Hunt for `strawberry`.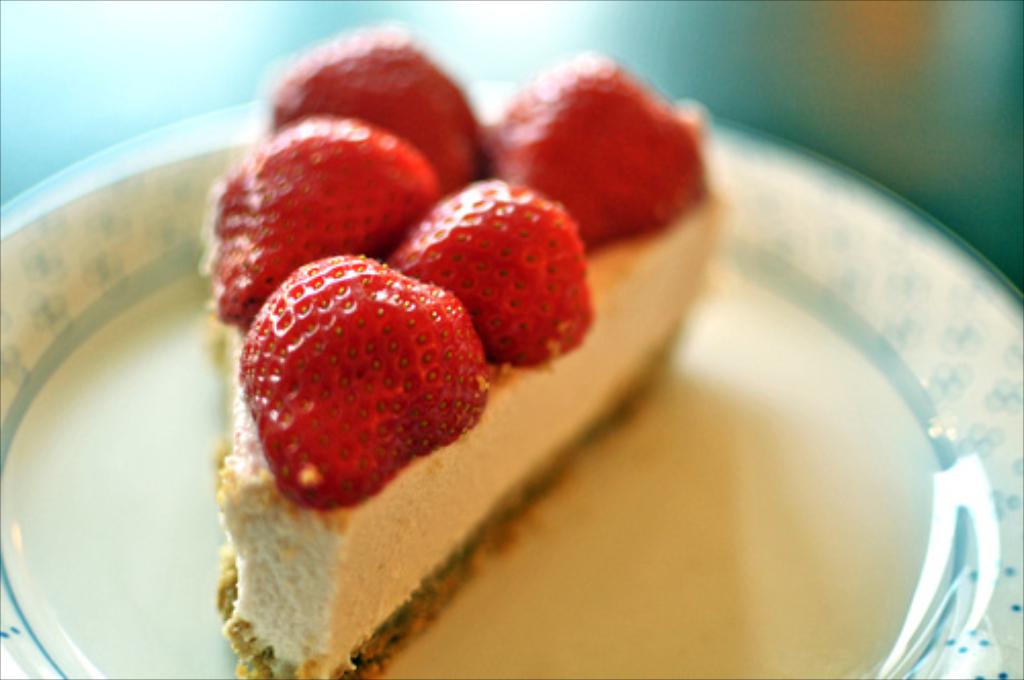
Hunted down at (217,248,481,514).
